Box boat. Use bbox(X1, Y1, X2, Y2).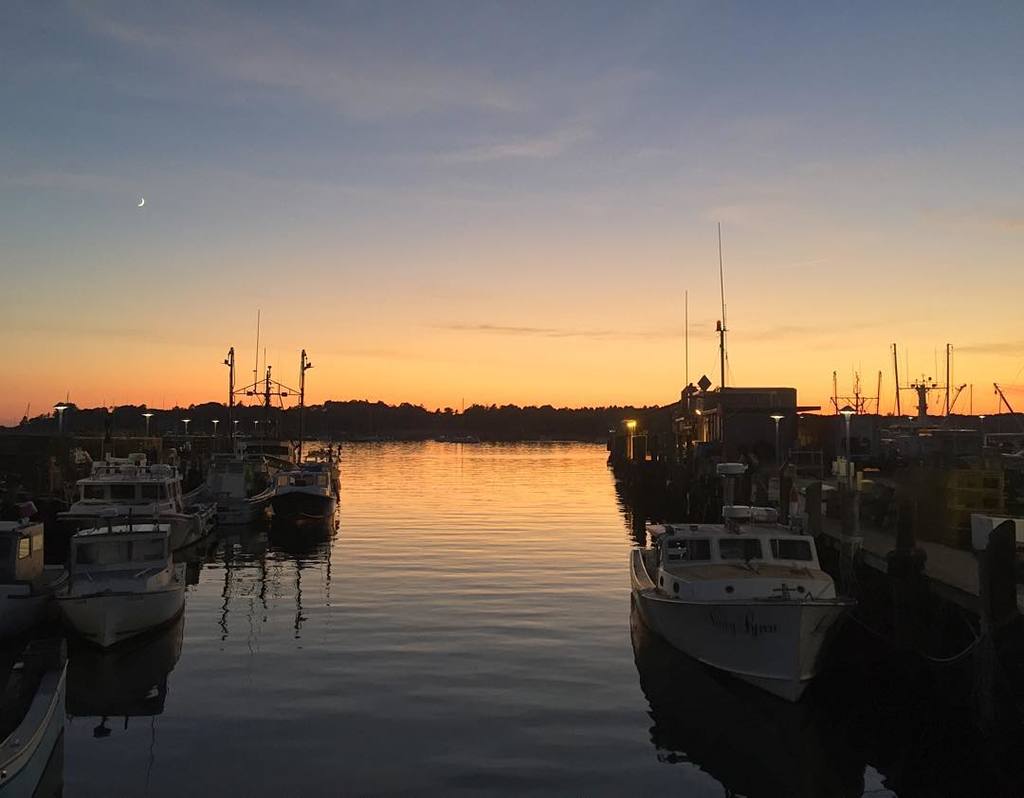
bbox(0, 608, 76, 797).
